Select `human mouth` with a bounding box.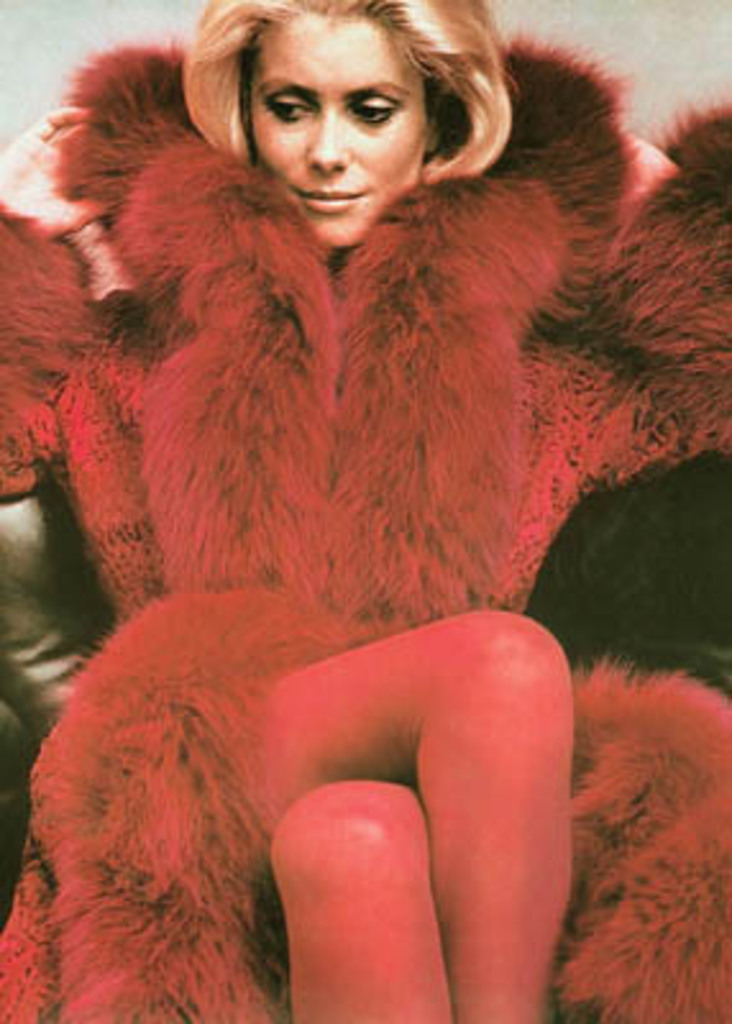
l=292, t=189, r=366, b=212.
